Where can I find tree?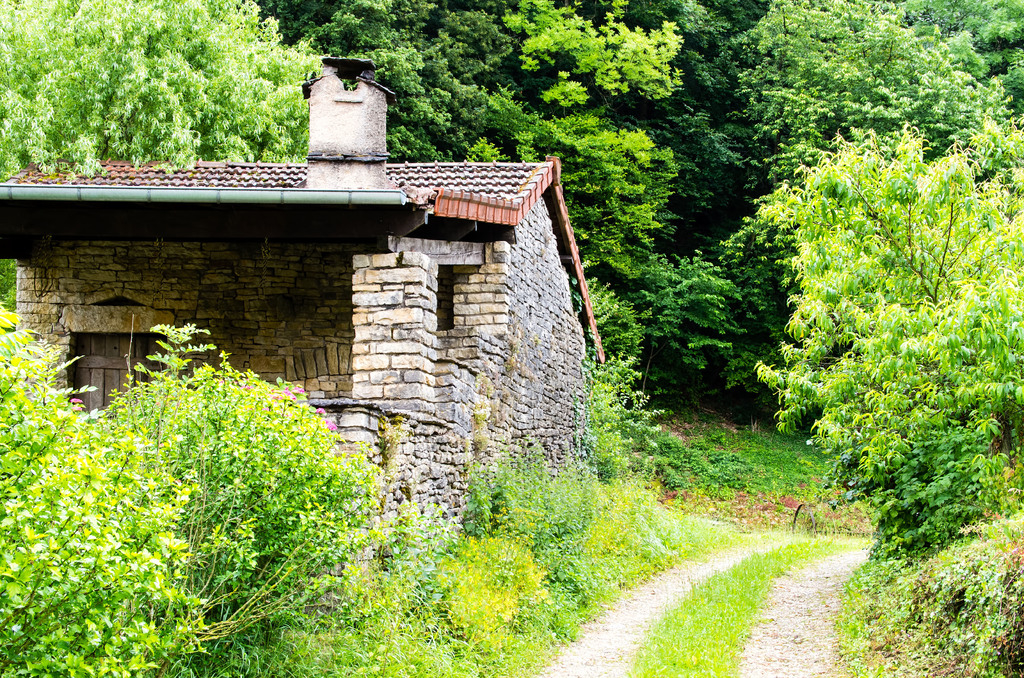
You can find it at box=[266, 0, 687, 400].
